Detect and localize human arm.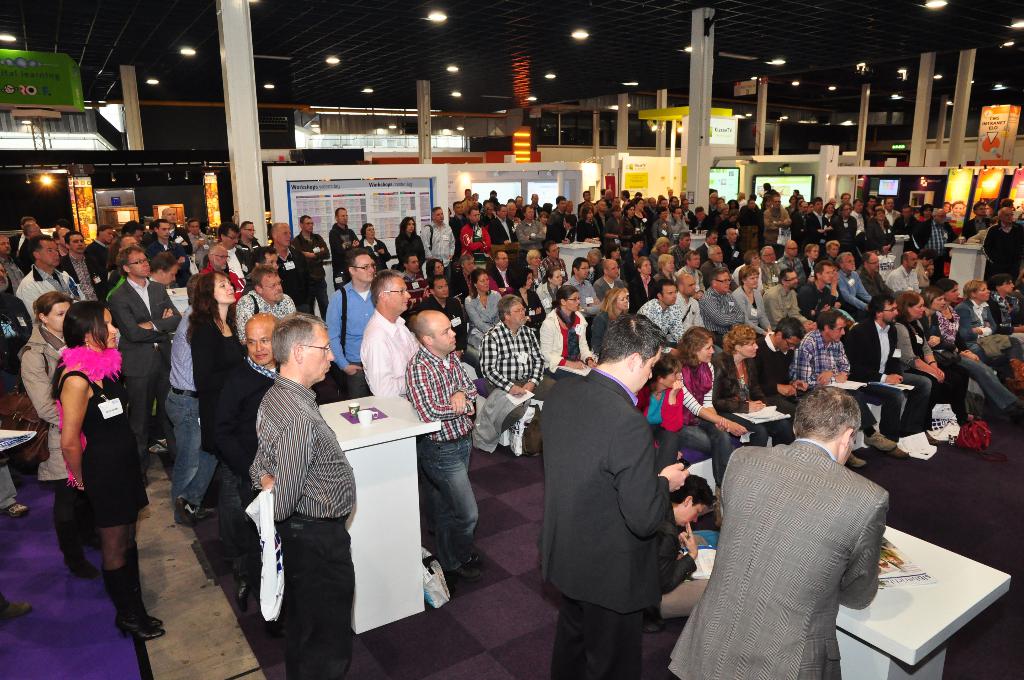
Localized at locate(956, 302, 991, 339).
